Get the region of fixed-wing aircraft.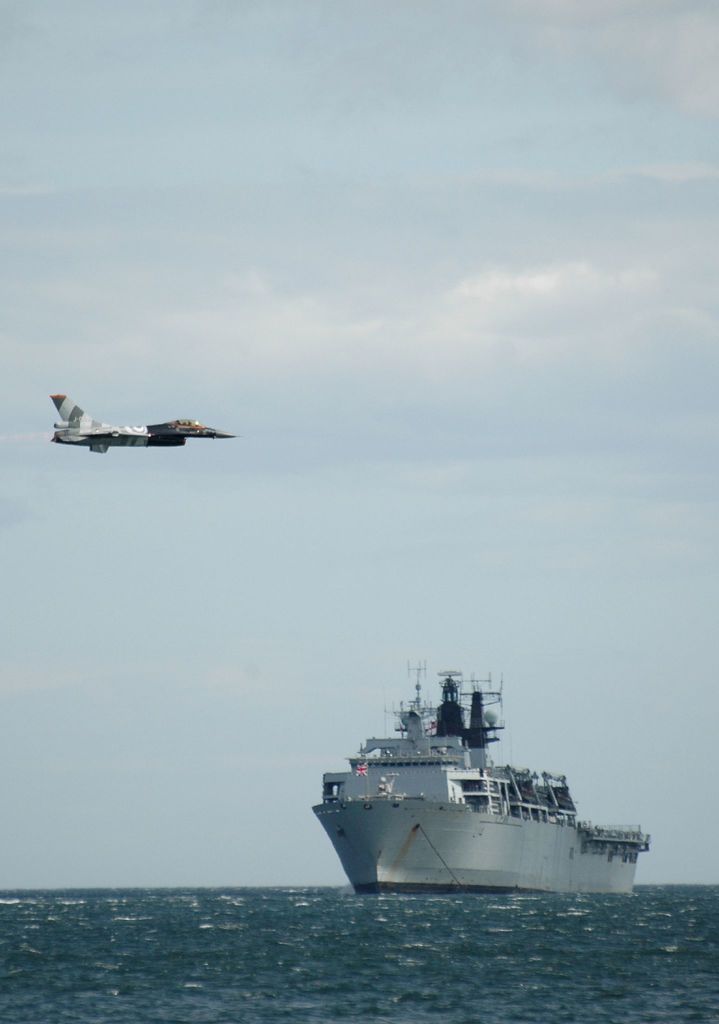
region(35, 390, 244, 461).
